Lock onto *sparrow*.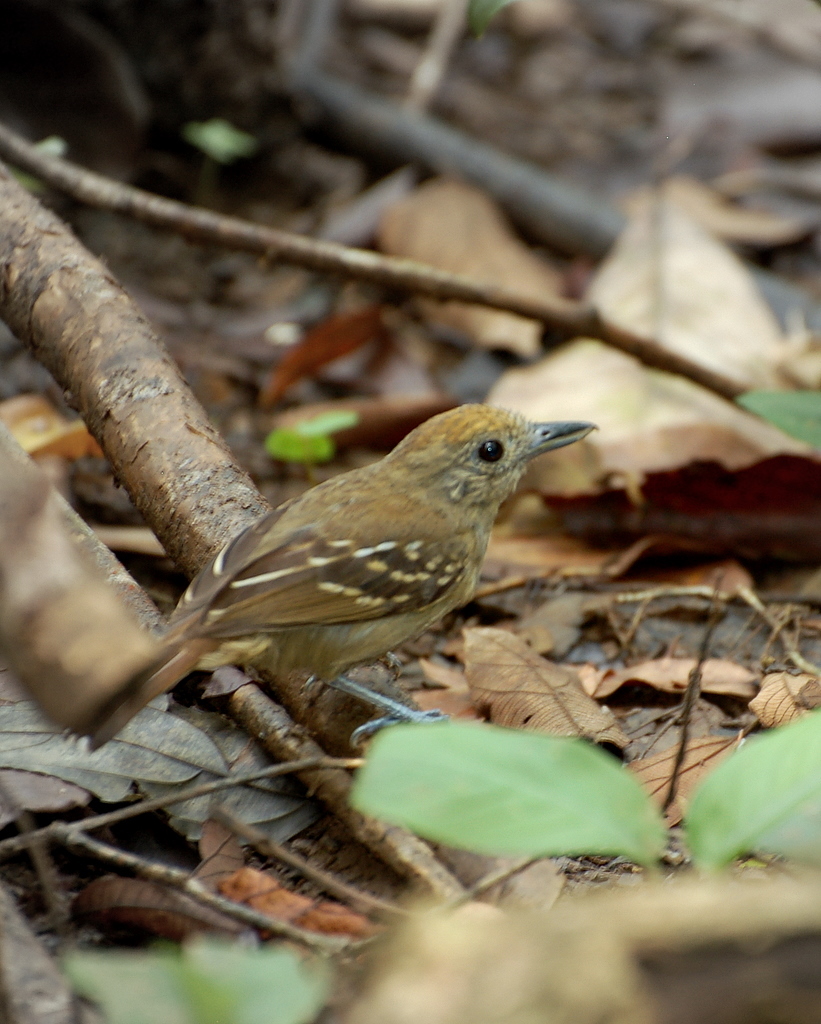
Locked: [59, 395, 602, 757].
